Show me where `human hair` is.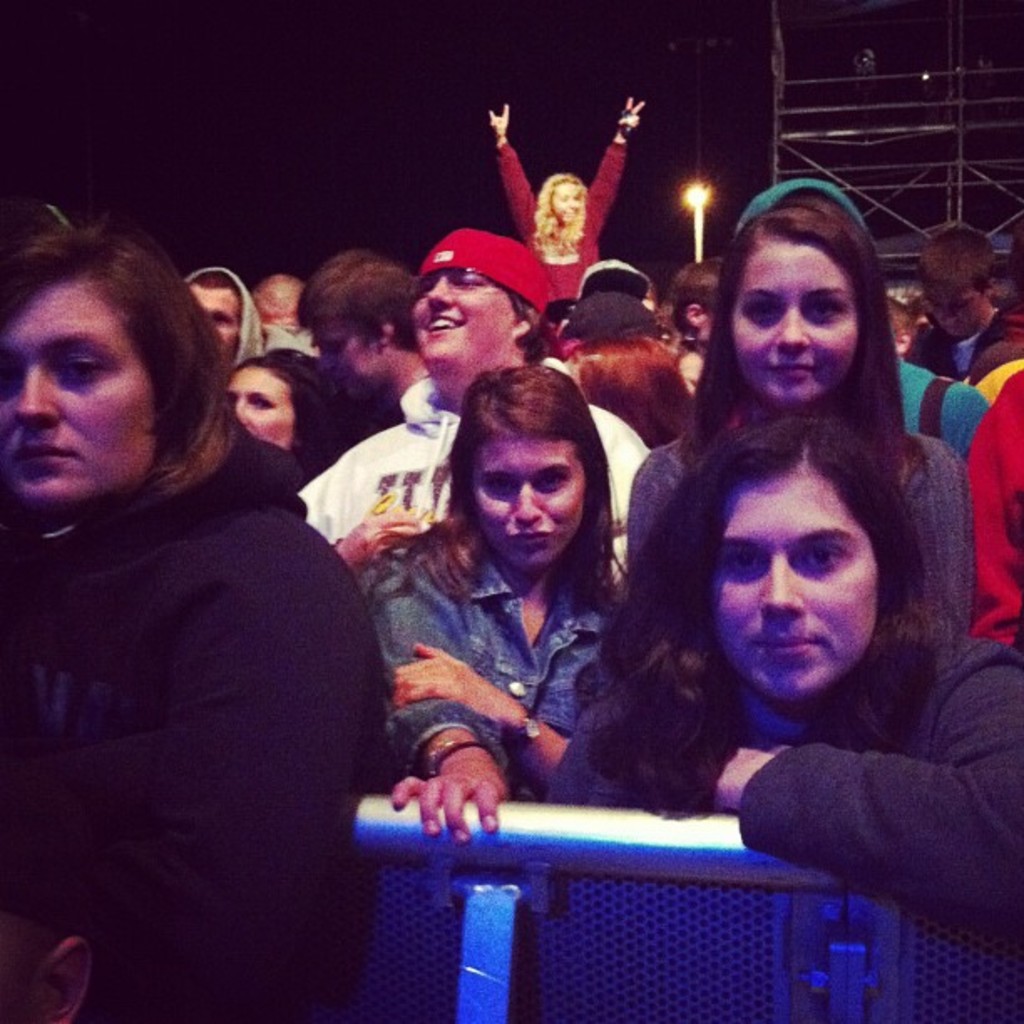
`human hair` is at <region>572, 330, 696, 443</region>.
